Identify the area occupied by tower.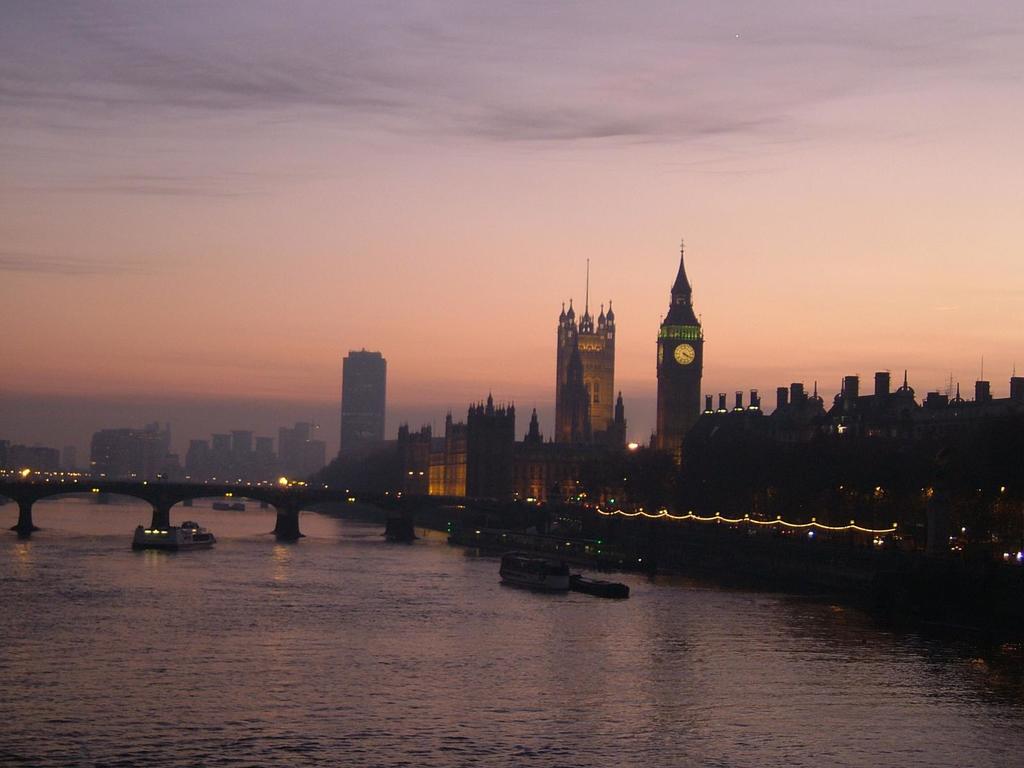
Area: Rect(145, 419, 184, 471).
